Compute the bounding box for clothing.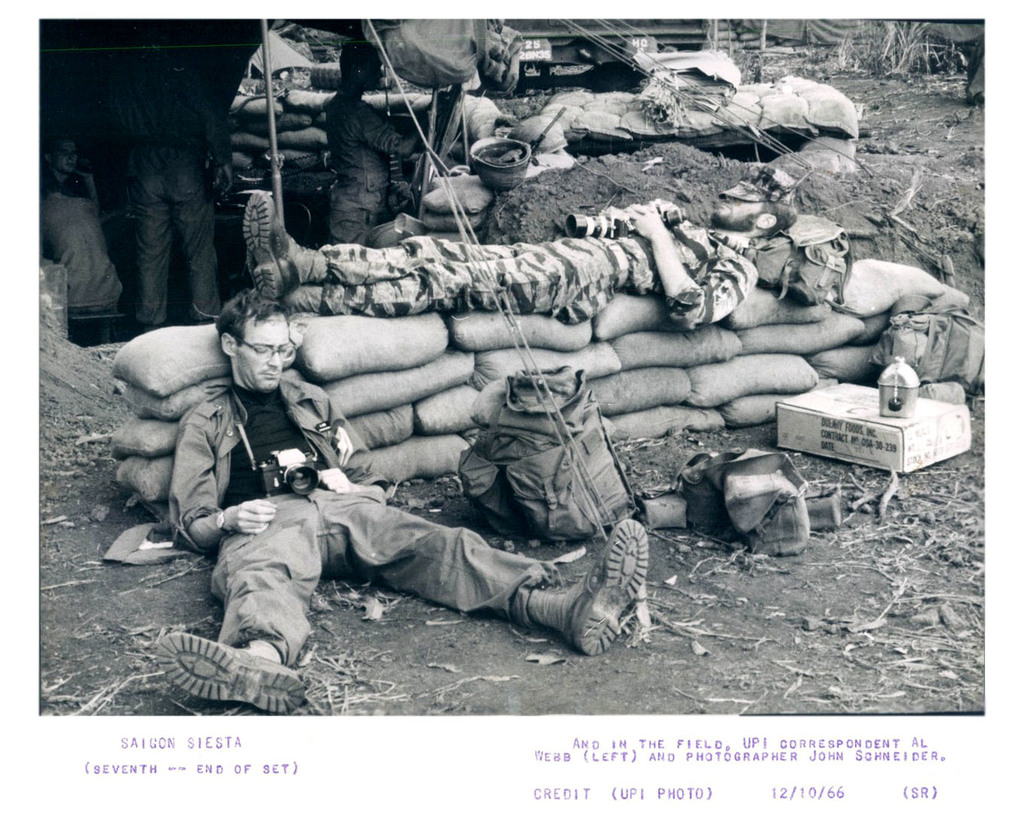
172:373:562:646.
